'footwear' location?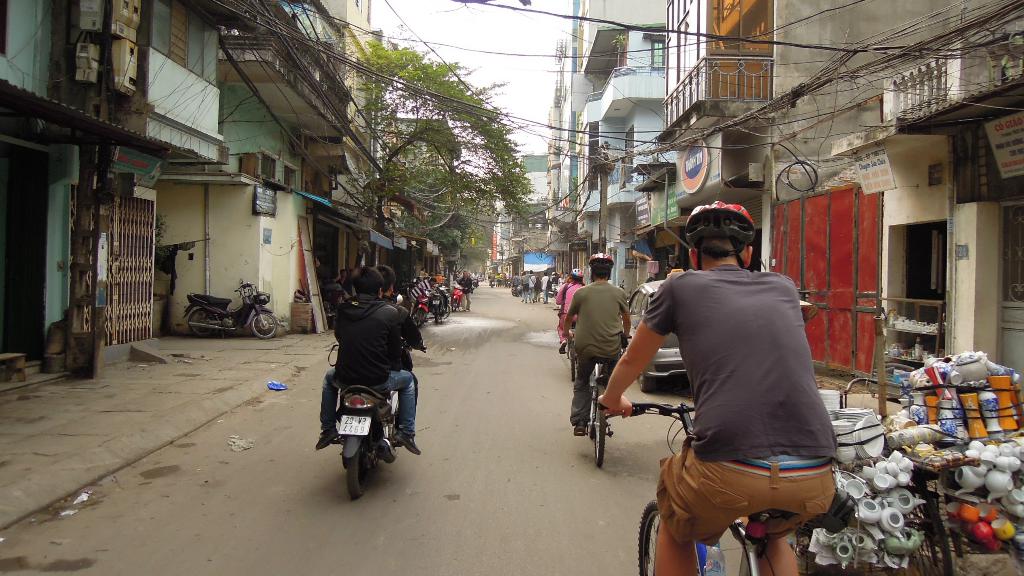
<box>573,418,588,436</box>
